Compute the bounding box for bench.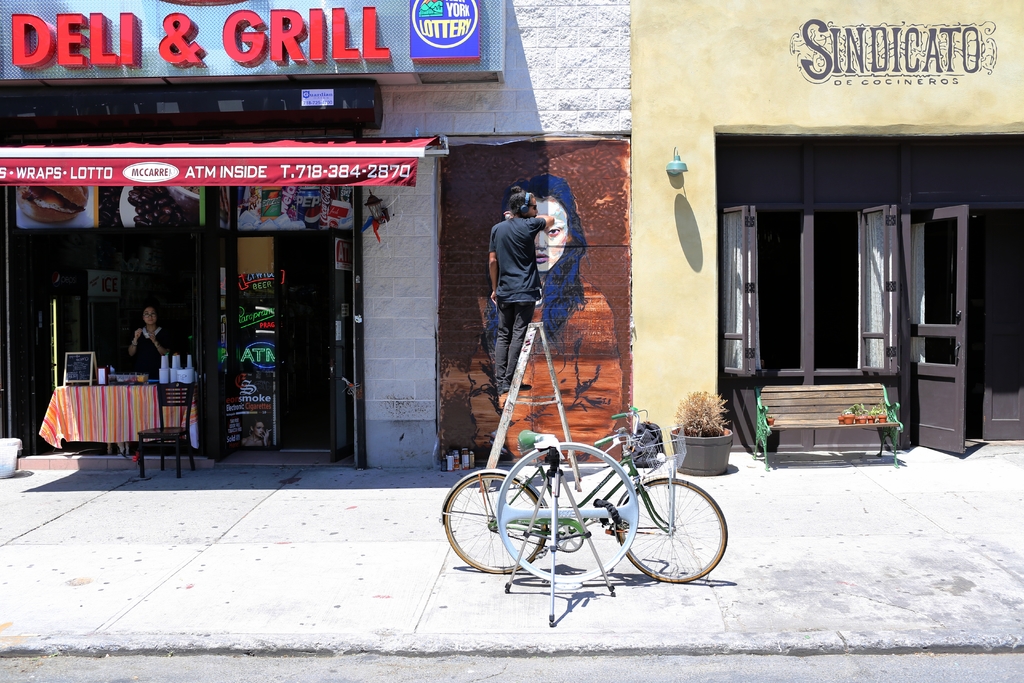
locate(751, 384, 914, 463).
